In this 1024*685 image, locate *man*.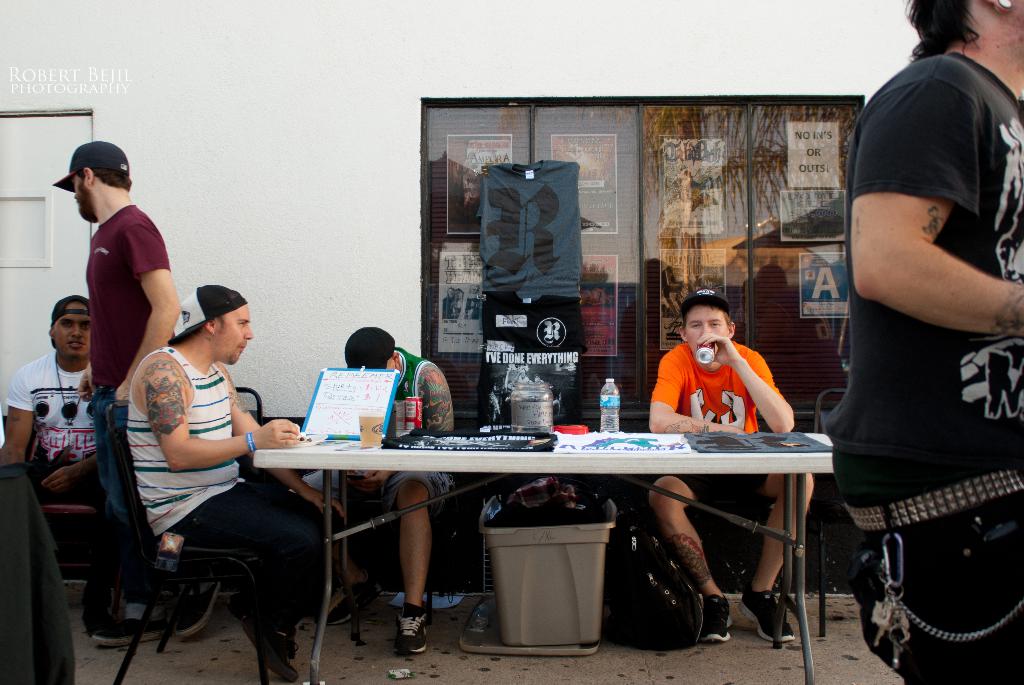
Bounding box: x1=0 y1=293 x2=134 y2=636.
